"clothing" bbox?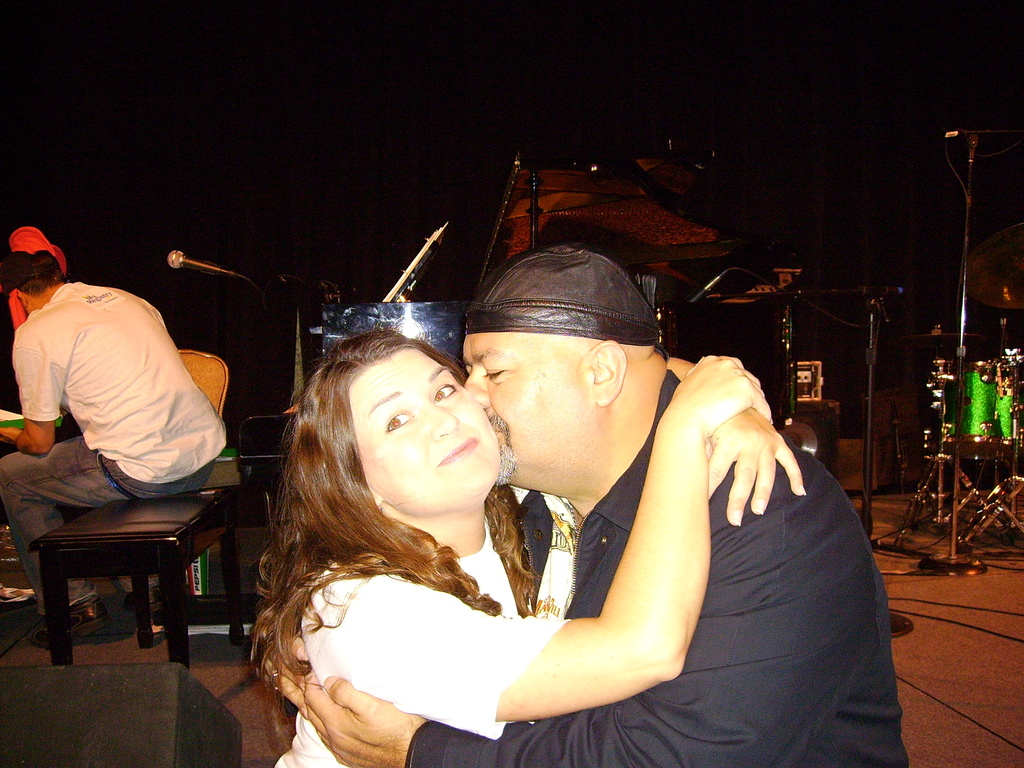
(left=271, top=487, right=580, bottom=767)
